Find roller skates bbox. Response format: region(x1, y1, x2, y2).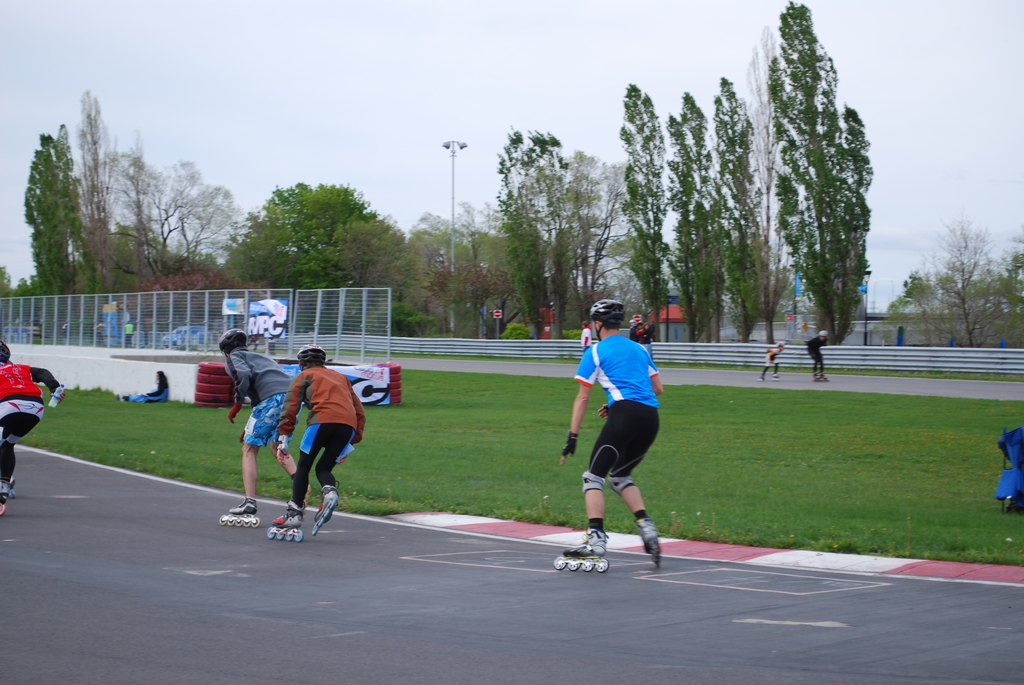
region(815, 376, 820, 385).
